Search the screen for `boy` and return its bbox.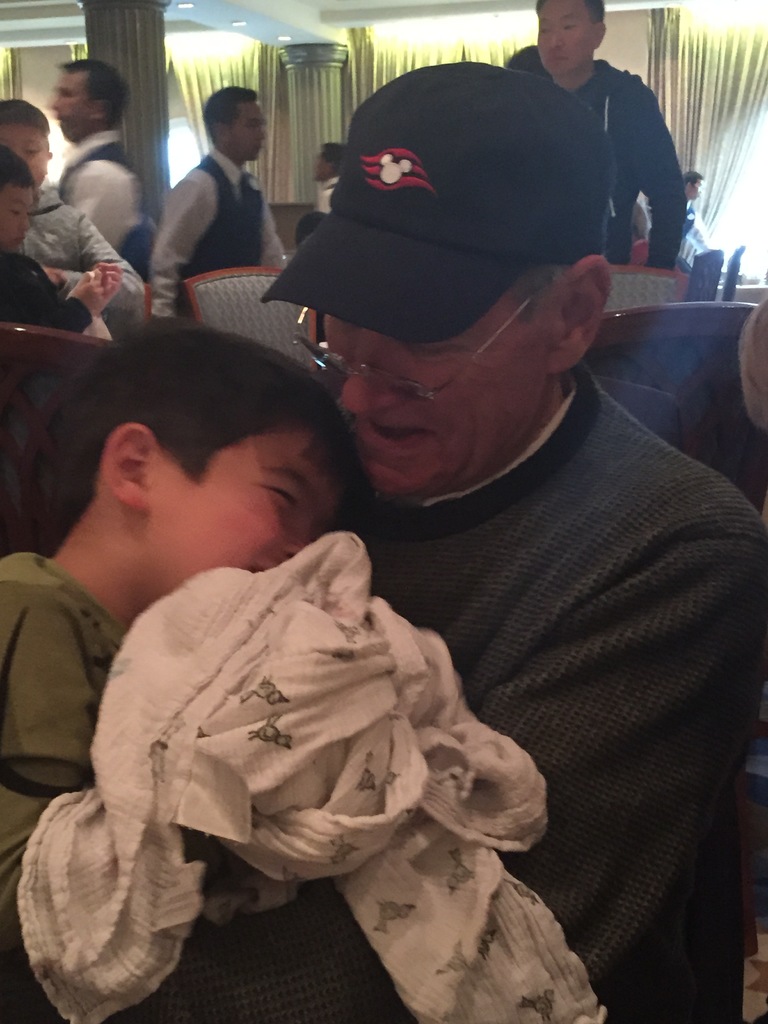
Found: box=[0, 147, 104, 334].
